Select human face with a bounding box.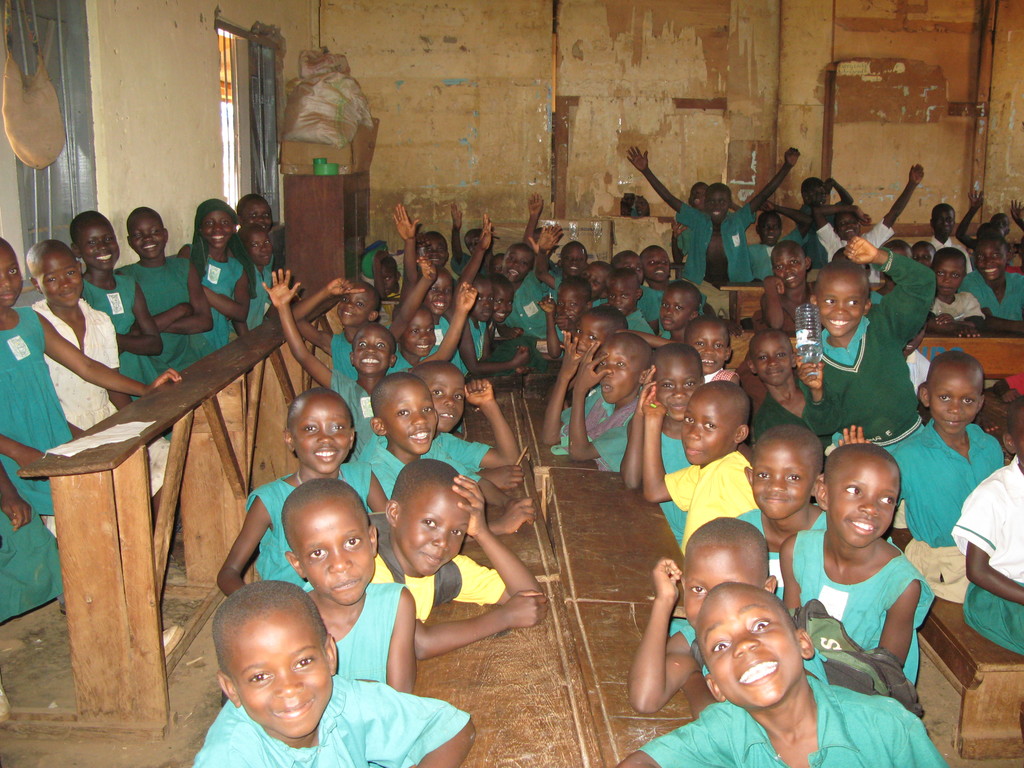
select_region(243, 237, 271, 260).
